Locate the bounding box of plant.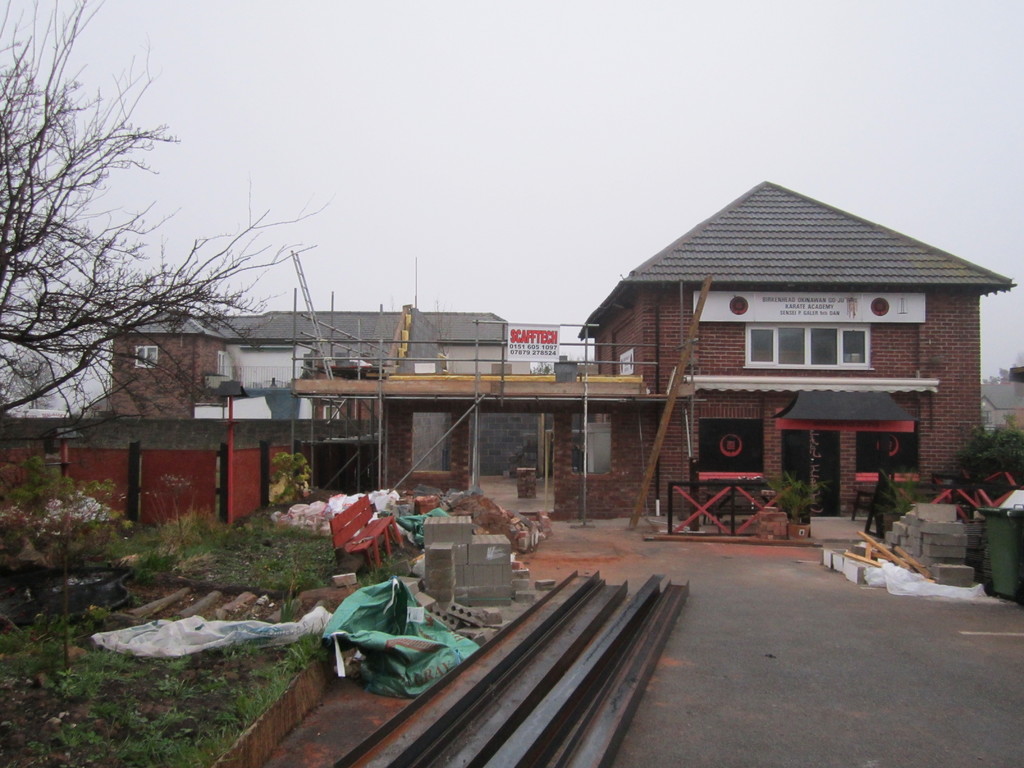
Bounding box: [269, 451, 313, 507].
